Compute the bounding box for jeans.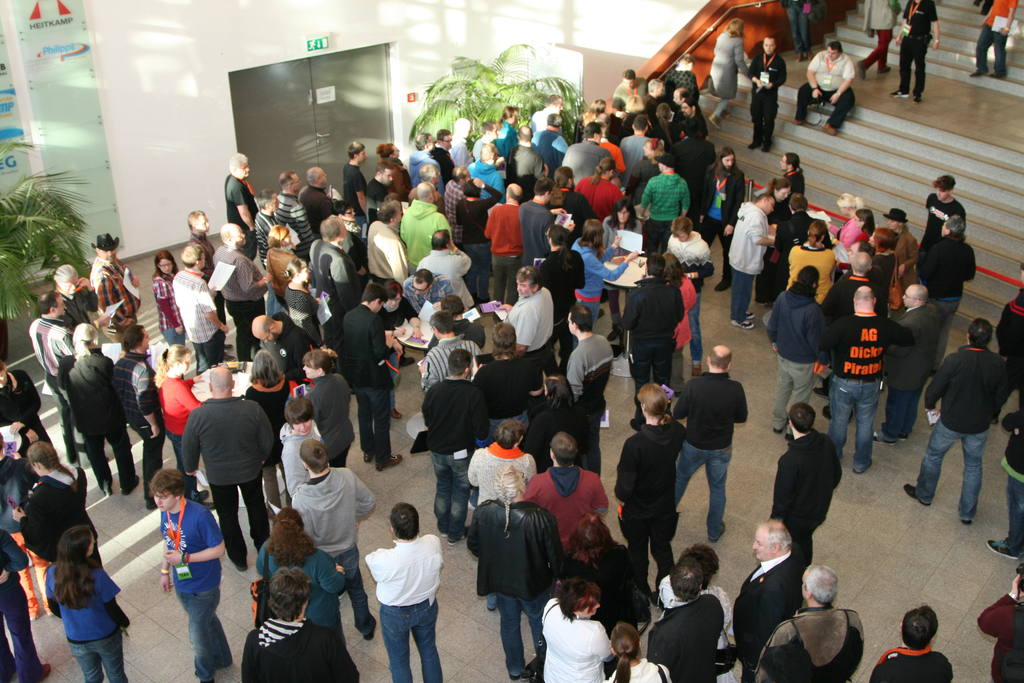
<box>463,238,494,301</box>.
